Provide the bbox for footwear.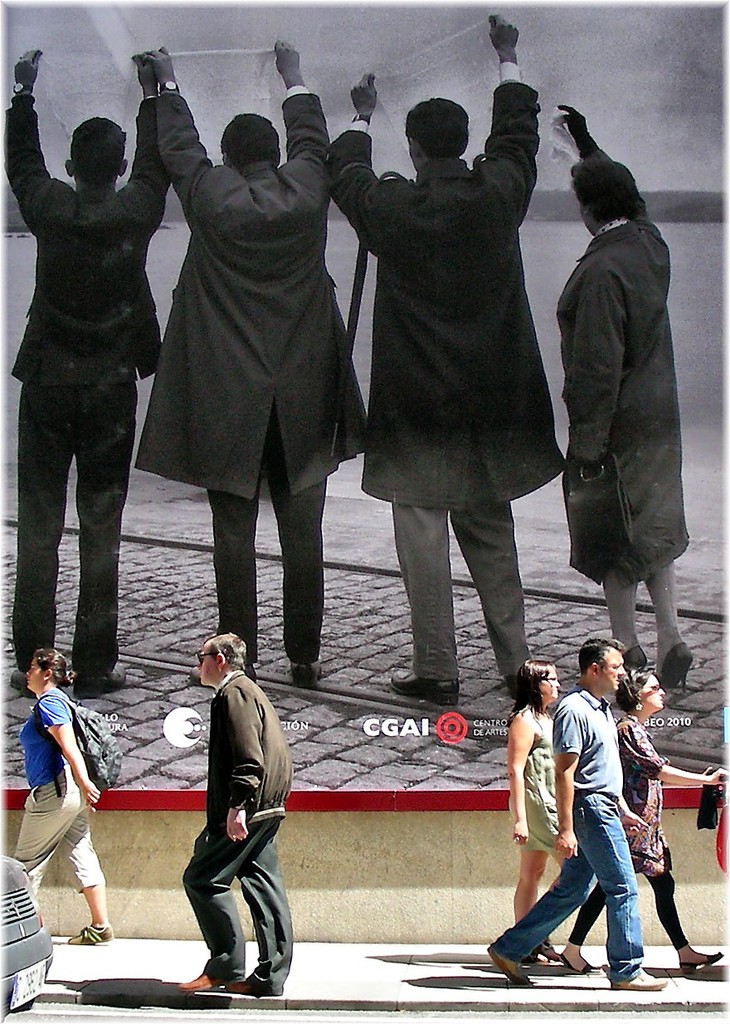
pyautogui.locateOnScreen(75, 664, 130, 703).
